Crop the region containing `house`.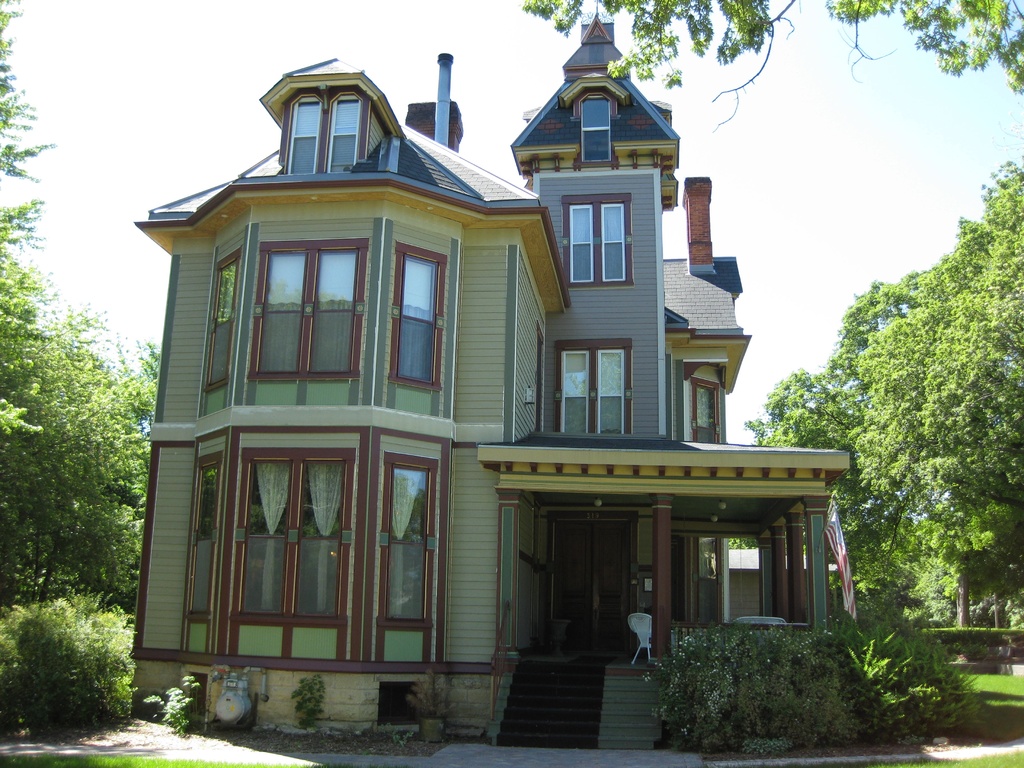
Crop region: bbox=[124, 0, 852, 755].
